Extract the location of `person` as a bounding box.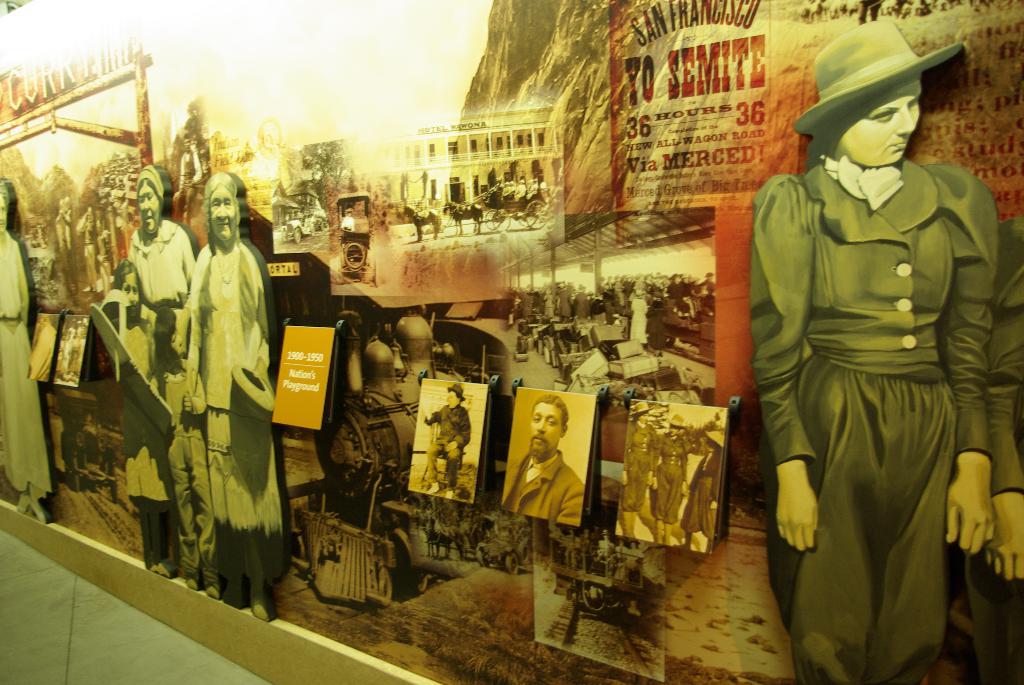
BBox(426, 501, 439, 527).
